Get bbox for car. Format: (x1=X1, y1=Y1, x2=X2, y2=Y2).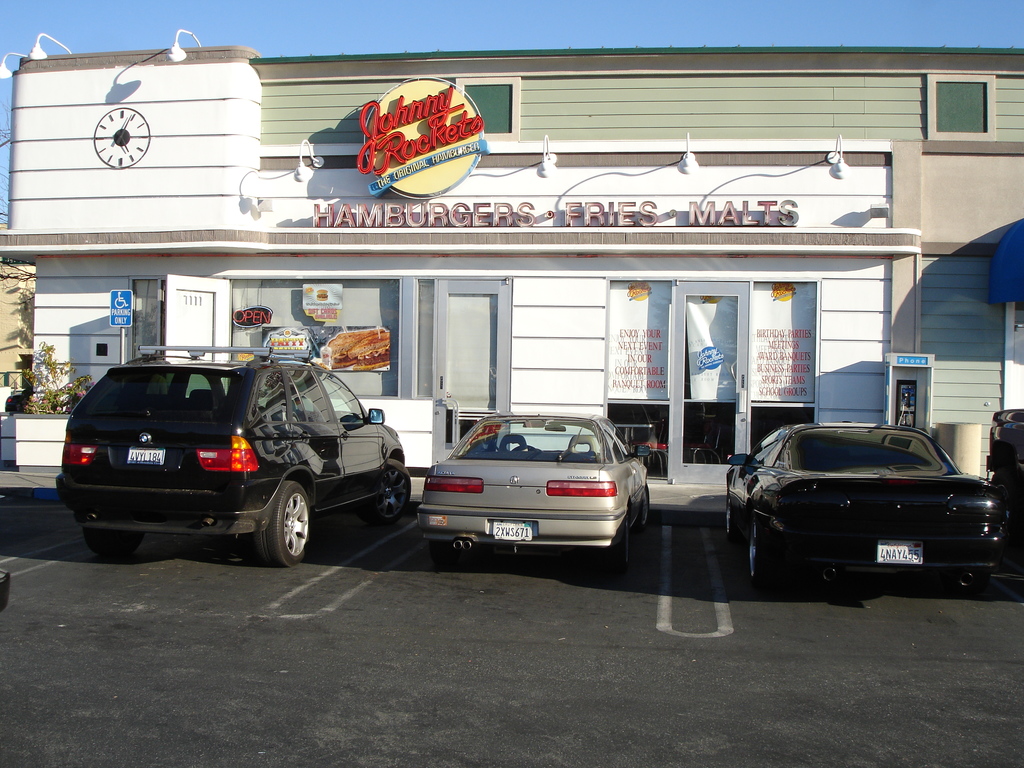
(x1=721, y1=421, x2=1005, y2=590).
